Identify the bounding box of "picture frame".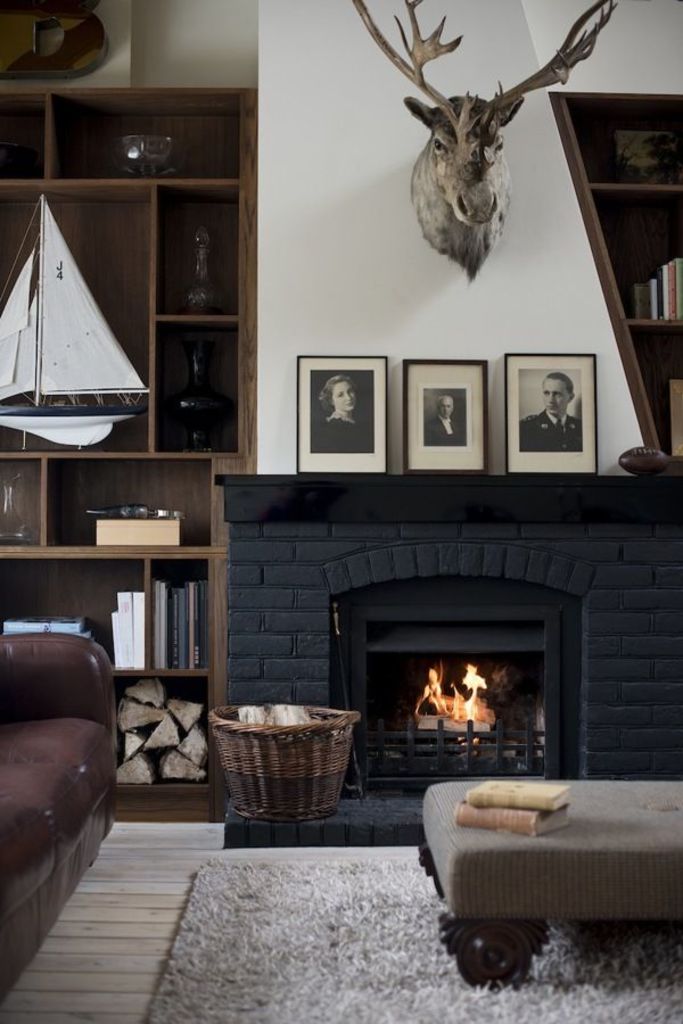
504, 352, 596, 477.
